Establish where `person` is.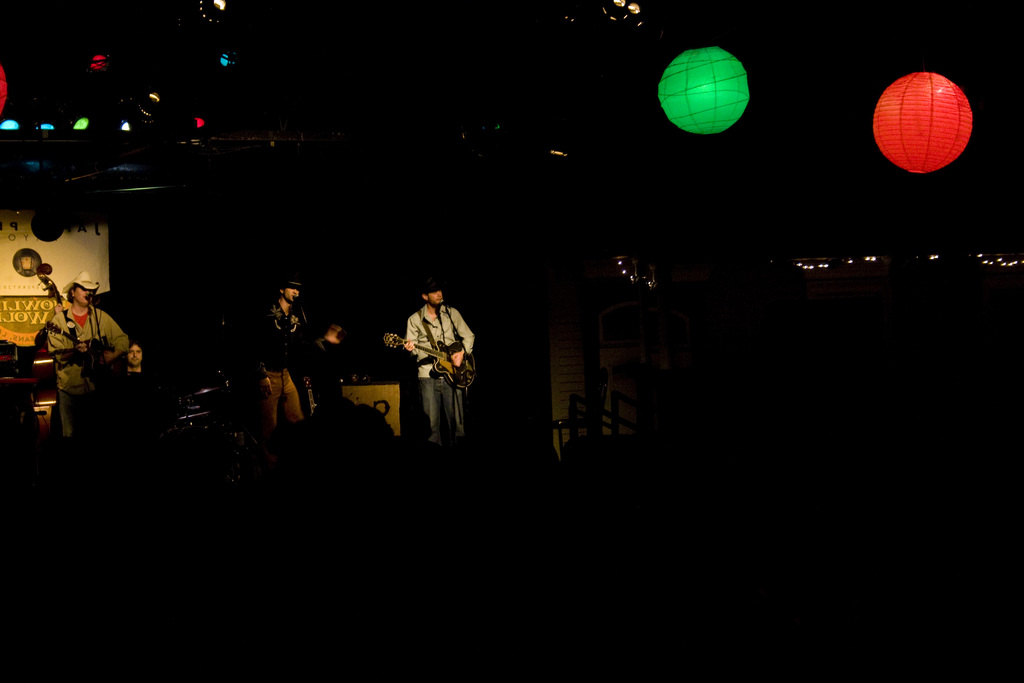
Established at detection(246, 272, 309, 435).
